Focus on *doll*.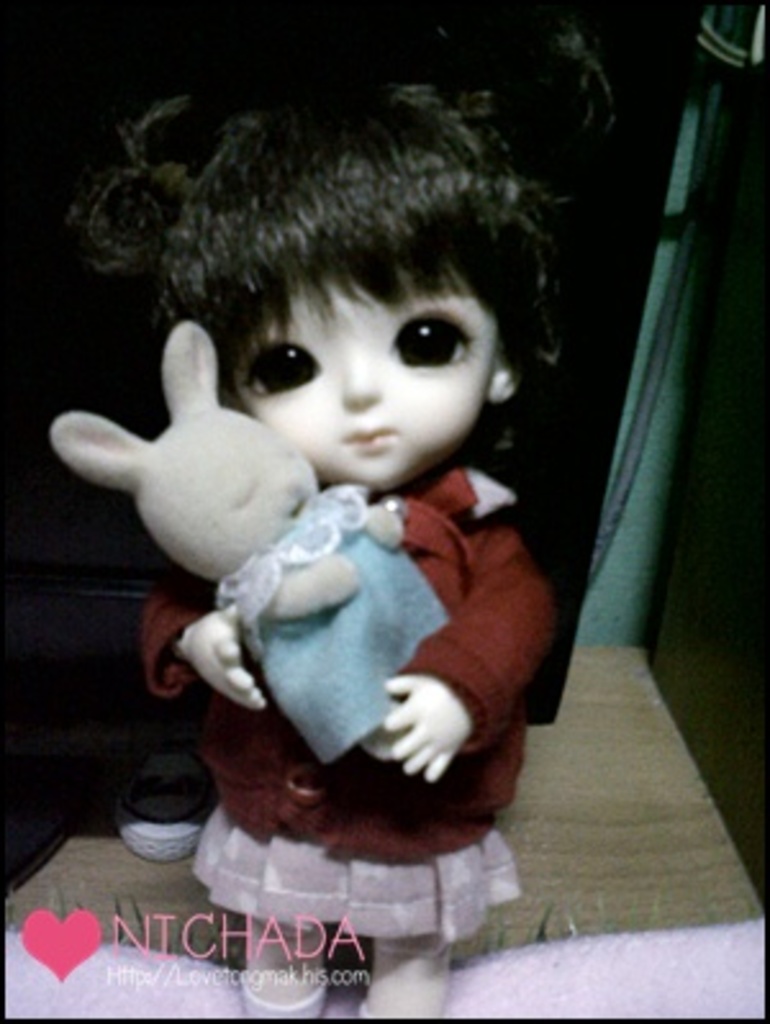
Focused at (x1=95, y1=74, x2=595, y2=973).
